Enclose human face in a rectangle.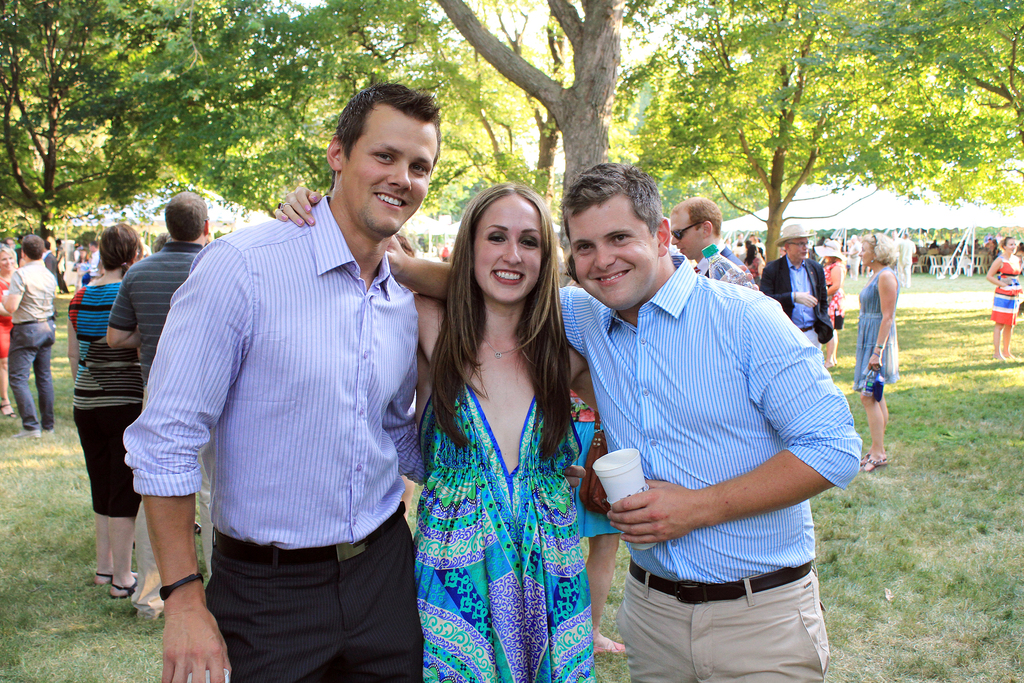
bbox(2, 250, 11, 274).
